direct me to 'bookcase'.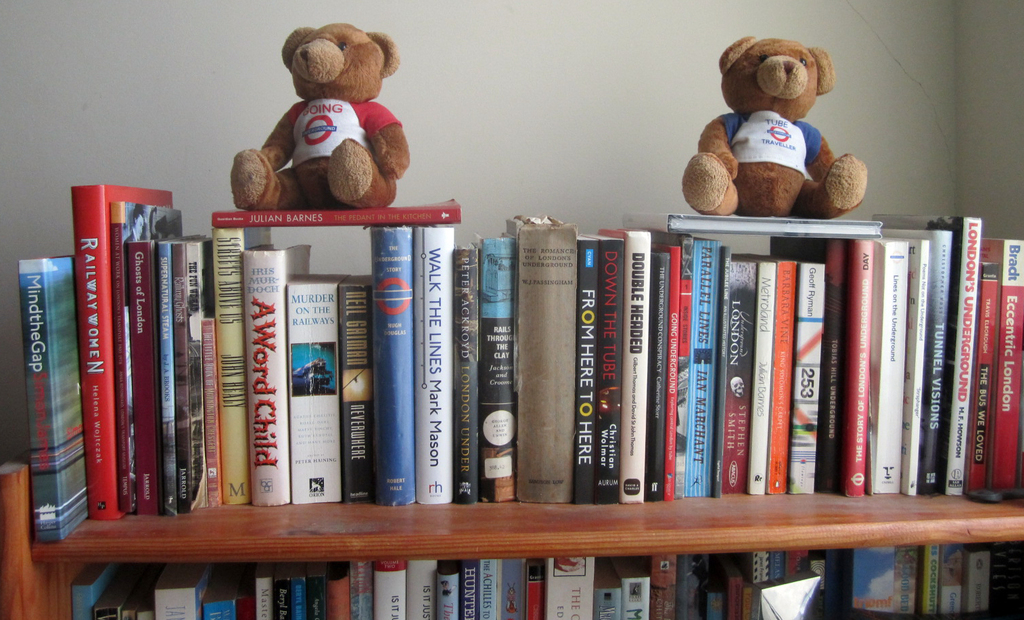
Direction: l=0, t=185, r=1023, b=619.
